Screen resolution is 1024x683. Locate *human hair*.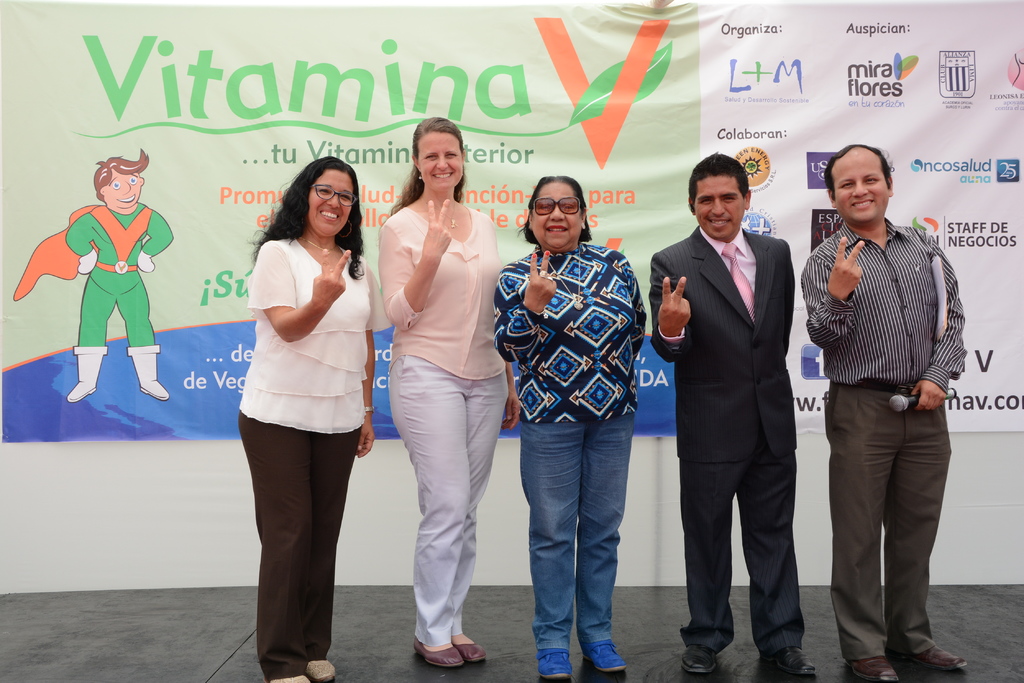
BBox(685, 152, 750, 218).
